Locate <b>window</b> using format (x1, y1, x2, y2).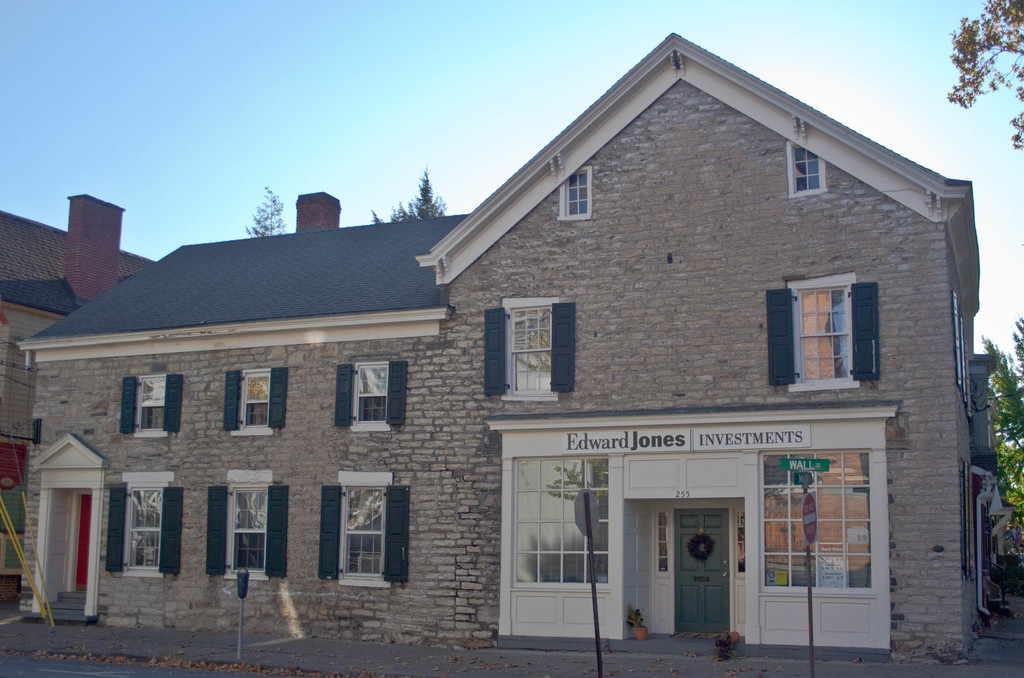
(221, 371, 291, 435).
